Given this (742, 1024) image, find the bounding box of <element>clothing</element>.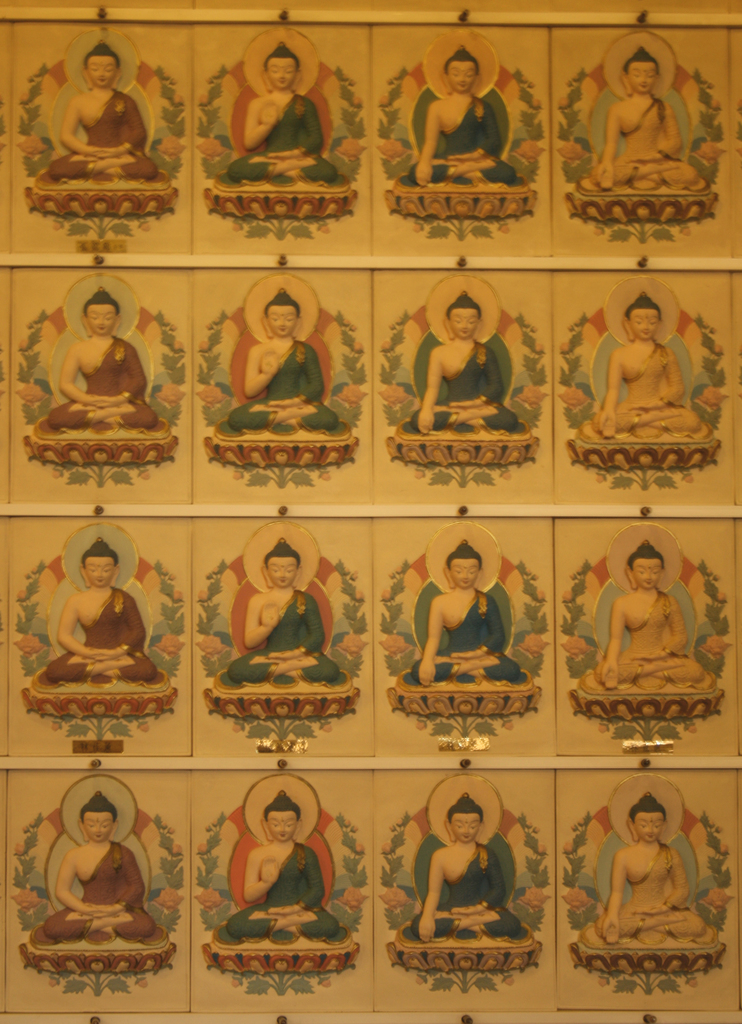
detection(50, 337, 162, 442).
